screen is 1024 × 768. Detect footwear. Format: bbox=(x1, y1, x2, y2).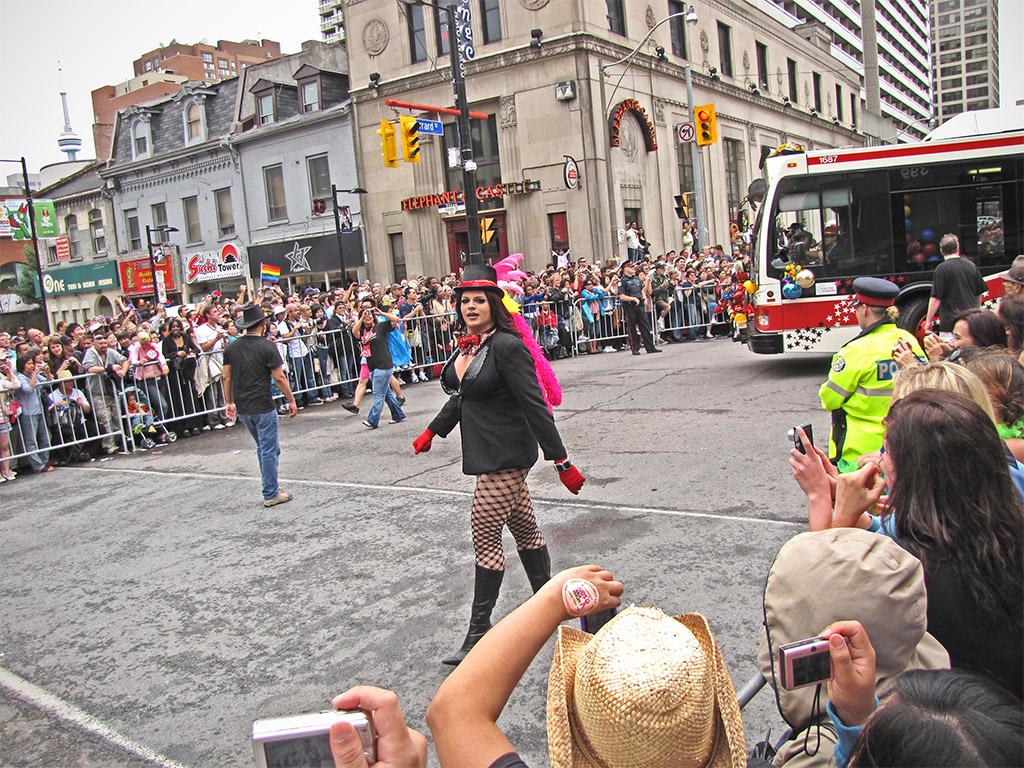
bbox=(211, 422, 223, 430).
